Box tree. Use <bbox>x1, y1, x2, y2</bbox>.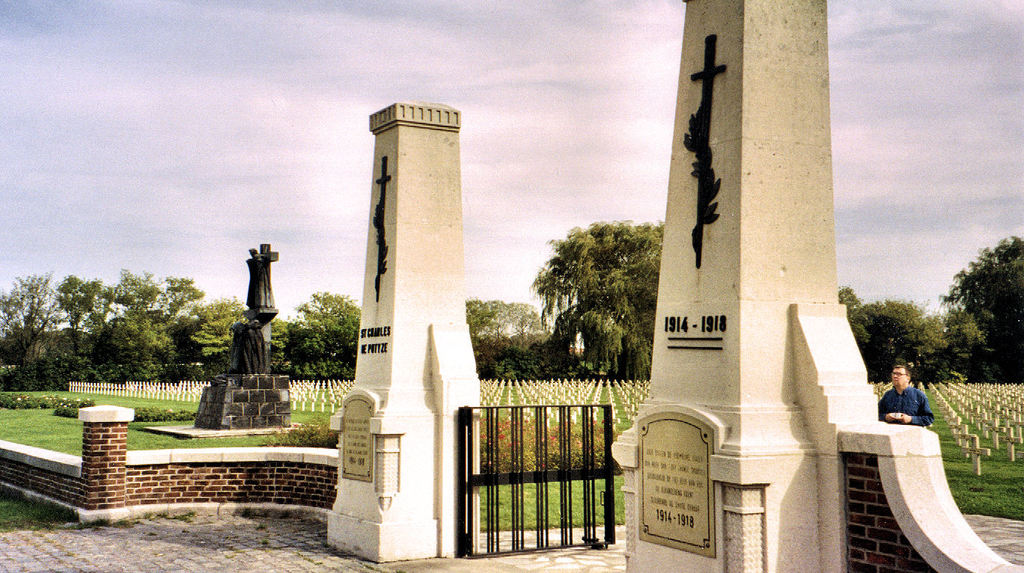
<bbox>456, 295, 552, 380</bbox>.
